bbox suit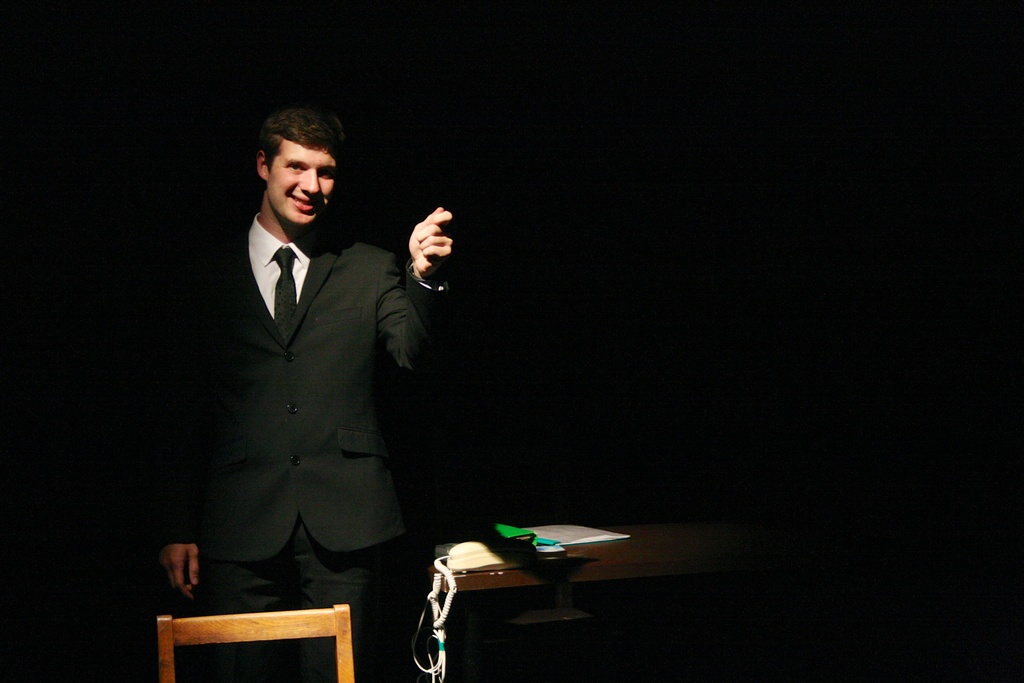
{"x1": 194, "y1": 178, "x2": 422, "y2": 624}
